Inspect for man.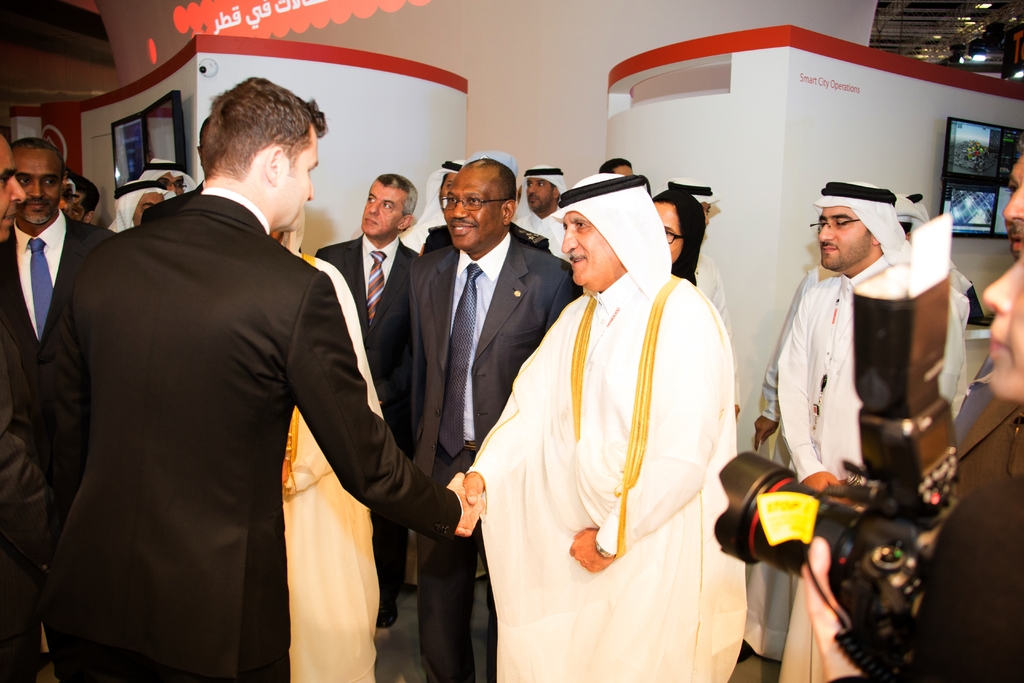
Inspection: bbox=[776, 176, 972, 682].
